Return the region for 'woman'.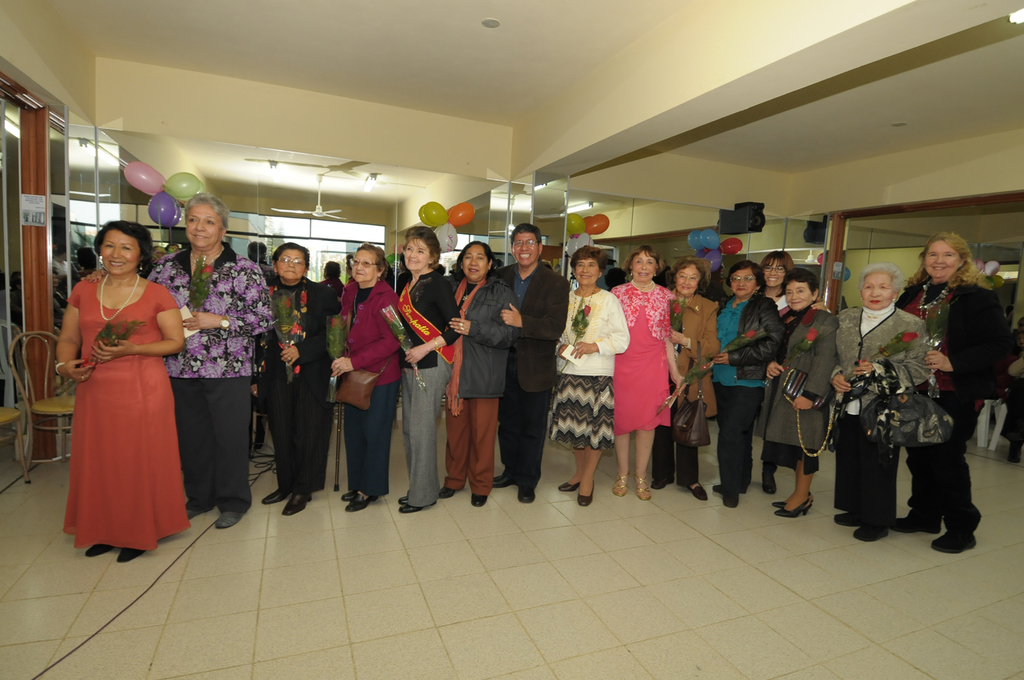
box=[141, 195, 277, 532].
